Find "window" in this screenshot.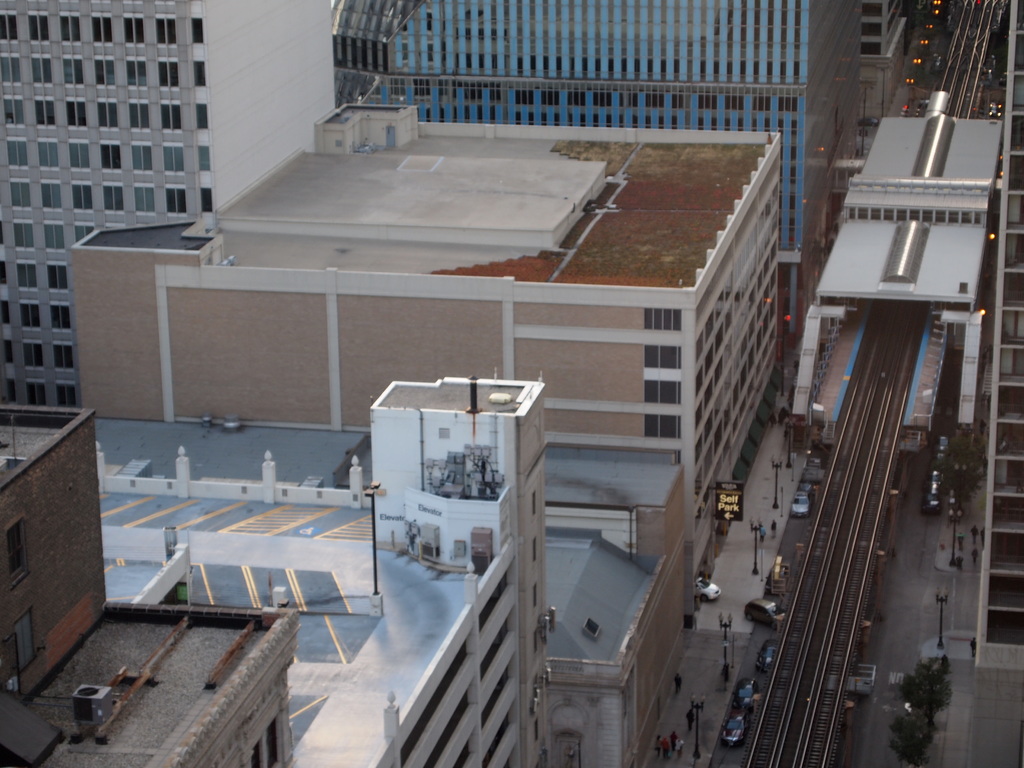
The bounding box for "window" is [134, 183, 156, 212].
